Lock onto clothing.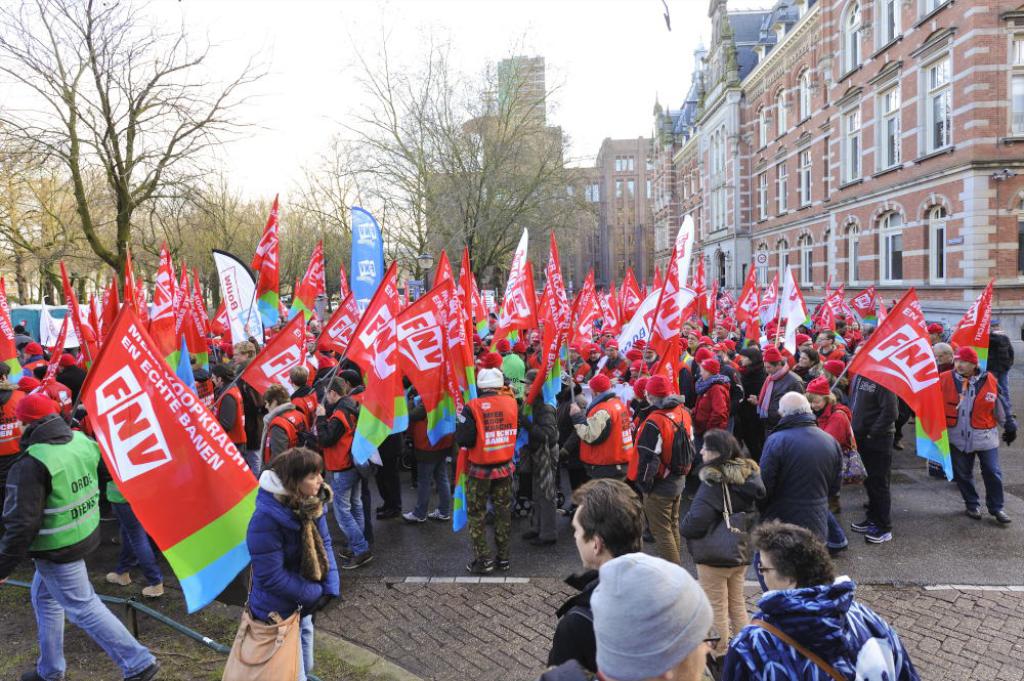
Locked: bbox(526, 393, 562, 539).
